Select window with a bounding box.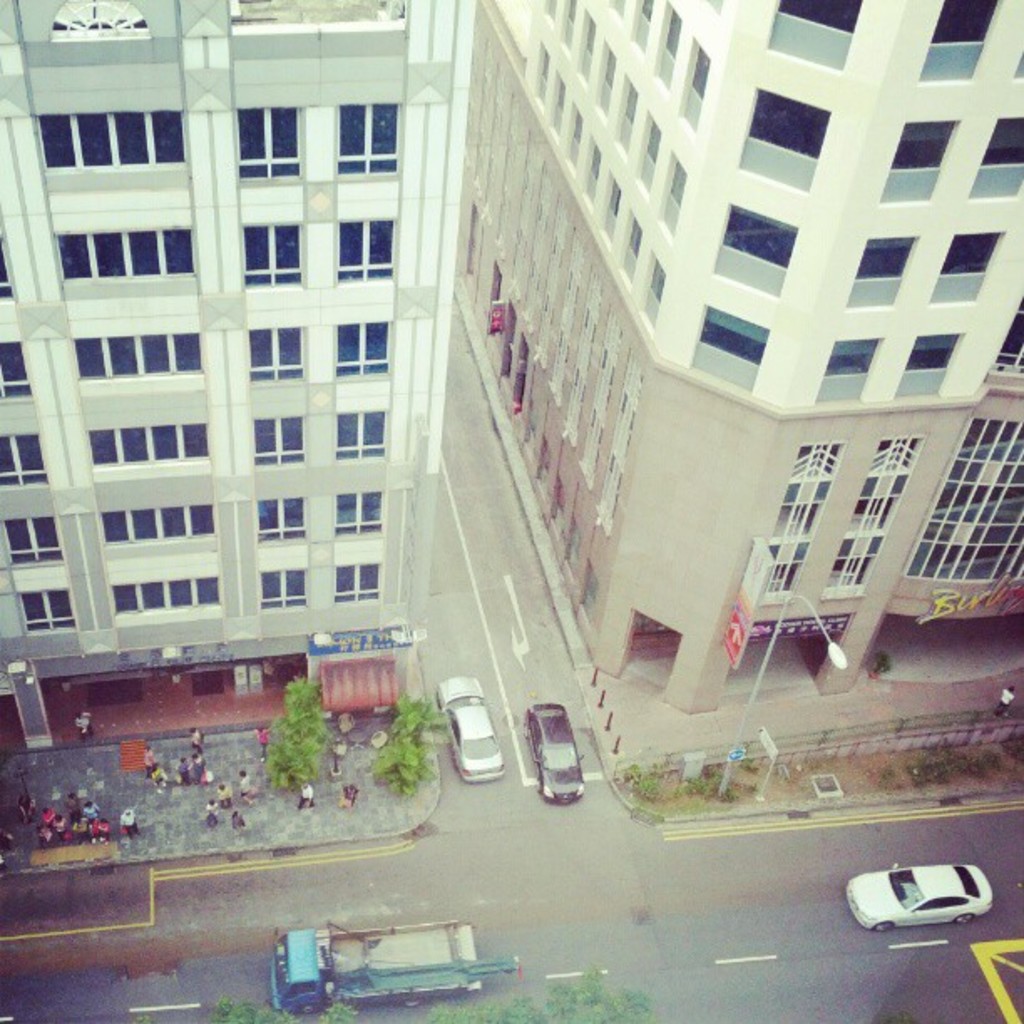
l=0, t=249, r=13, b=303.
